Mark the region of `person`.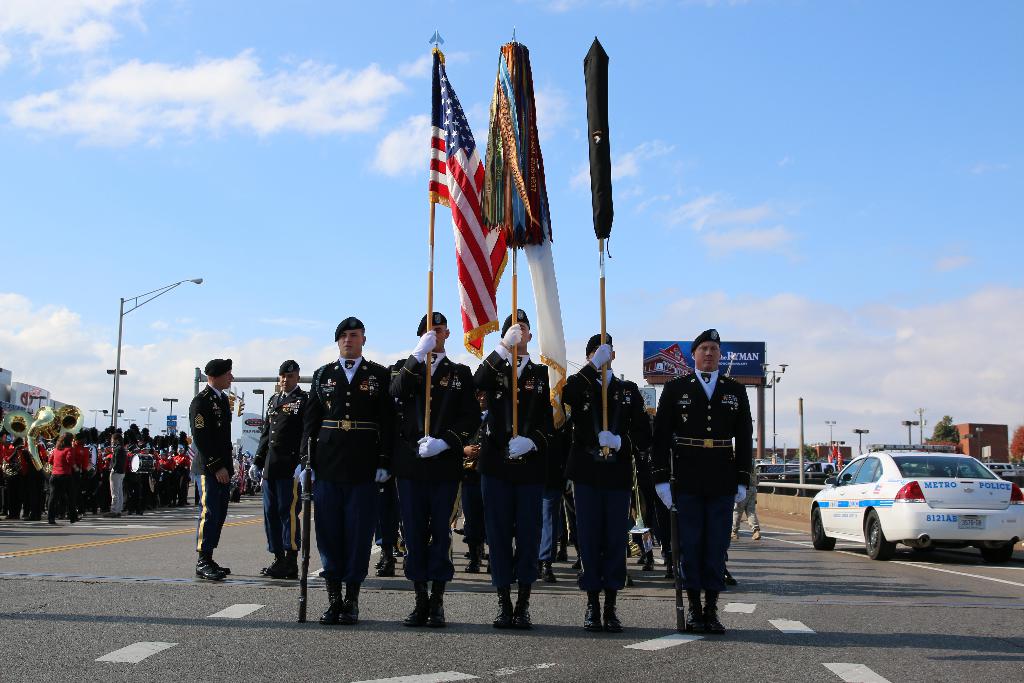
Region: l=297, t=315, r=398, b=624.
